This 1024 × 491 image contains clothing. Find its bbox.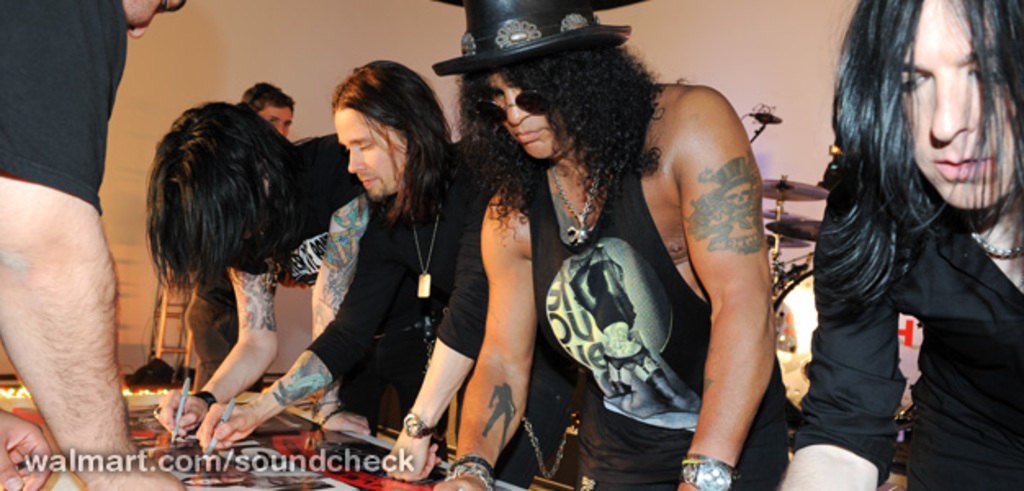
(x1=0, y1=0, x2=111, y2=209).
